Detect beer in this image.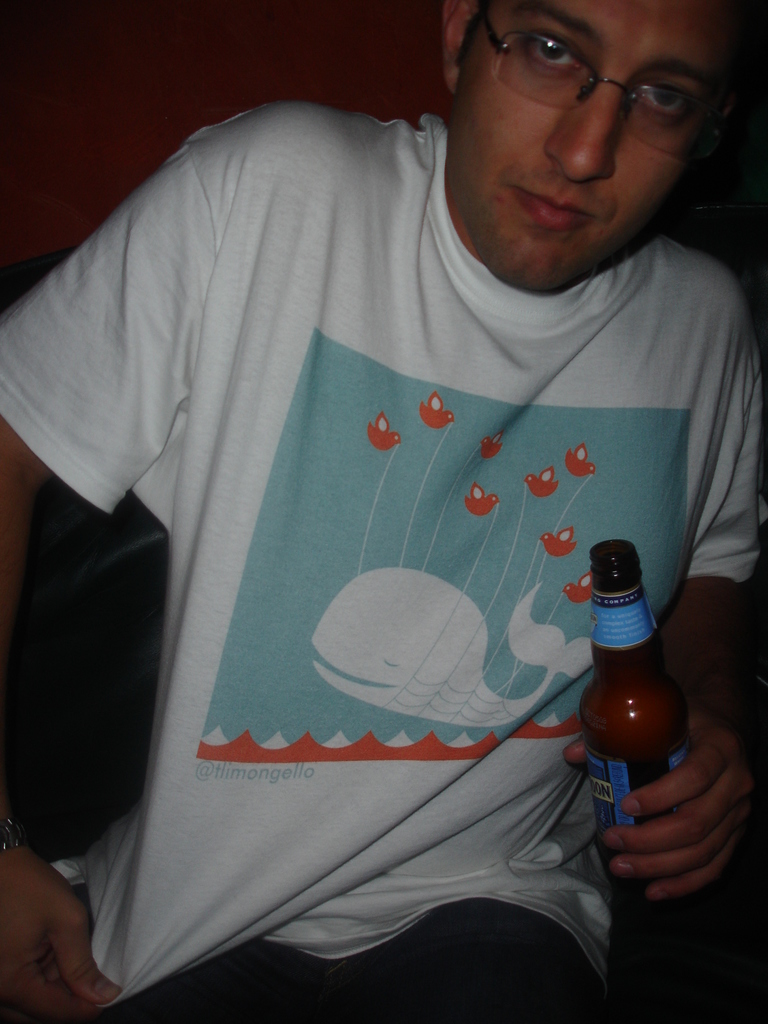
Detection: box(579, 542, 692, 935).
